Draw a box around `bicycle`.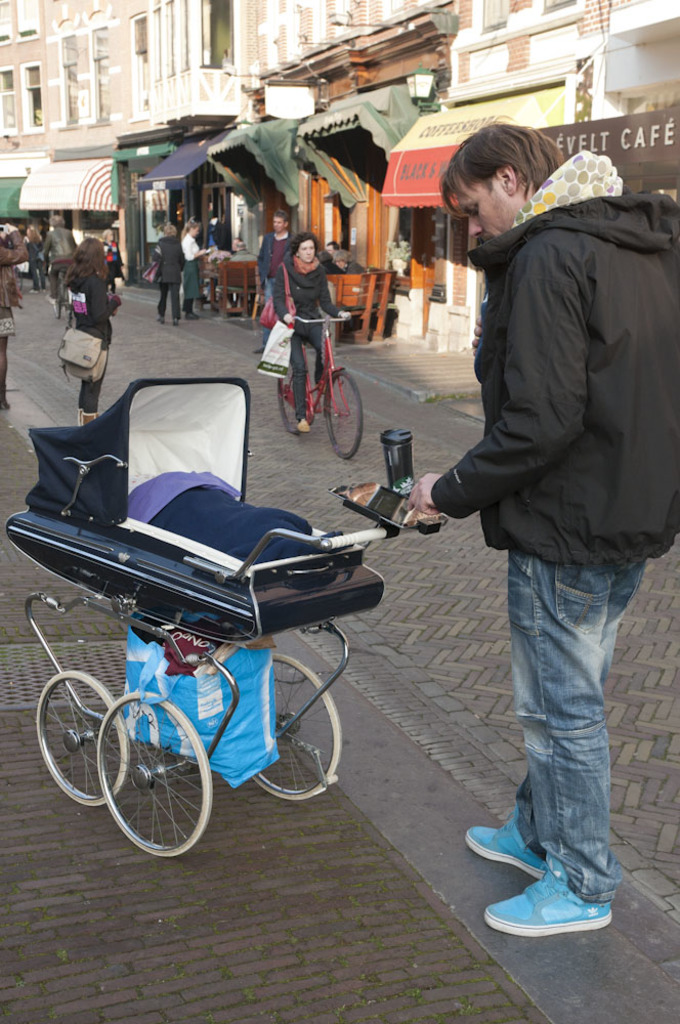
Rect(43, 257, 74, 323).
